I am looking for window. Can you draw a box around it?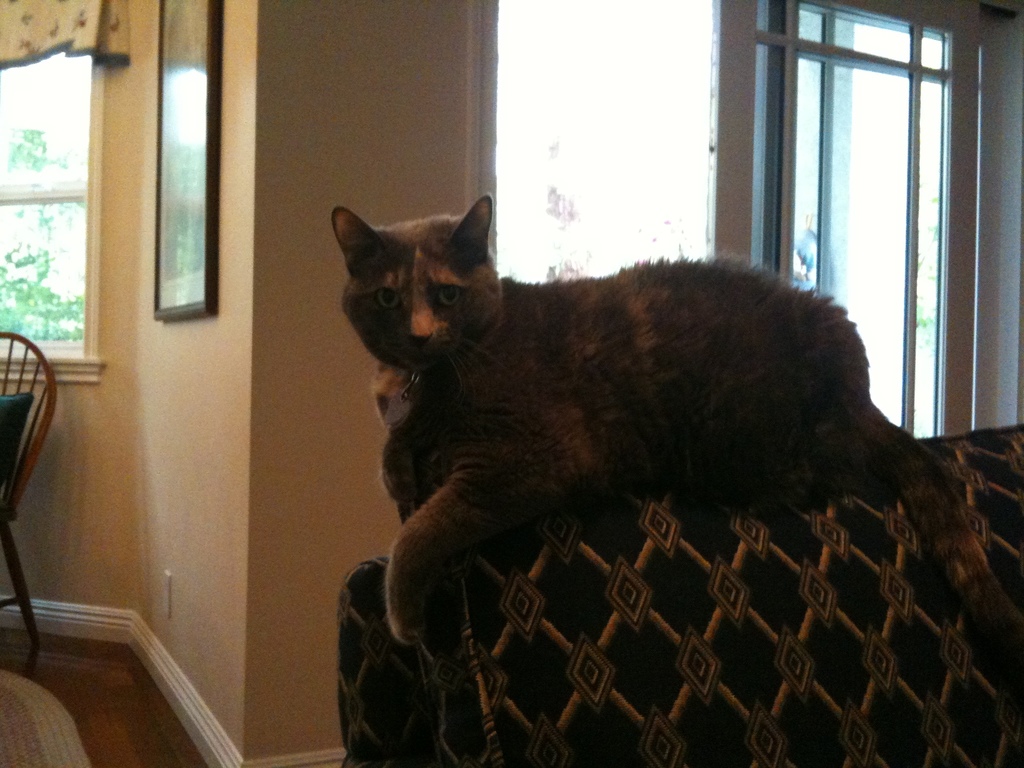
Sure, the bounding box is pyautogui.locateOnScreen(0, 47, 116, 386).
